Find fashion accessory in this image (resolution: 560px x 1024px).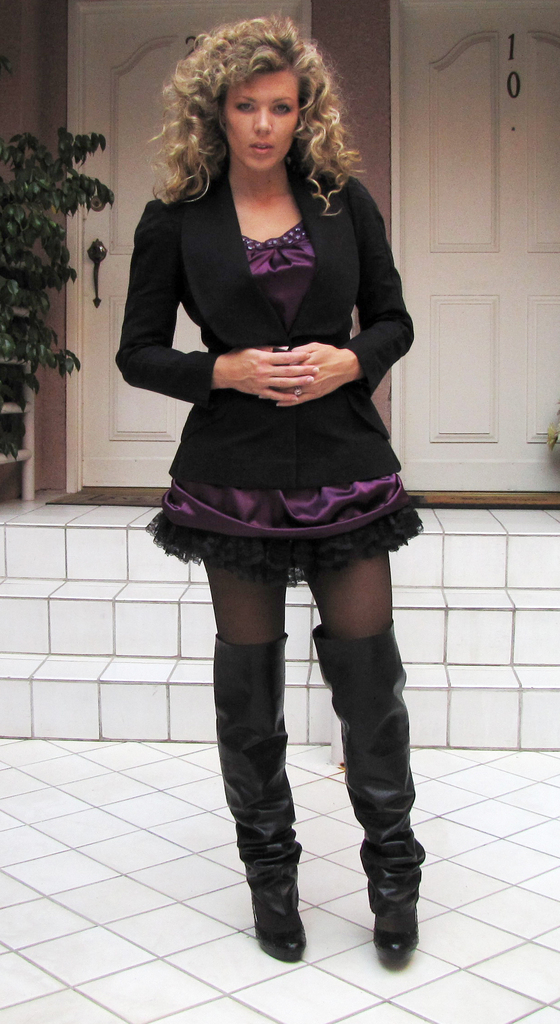
x1=306 y1=612 x2=428 y2=962.
